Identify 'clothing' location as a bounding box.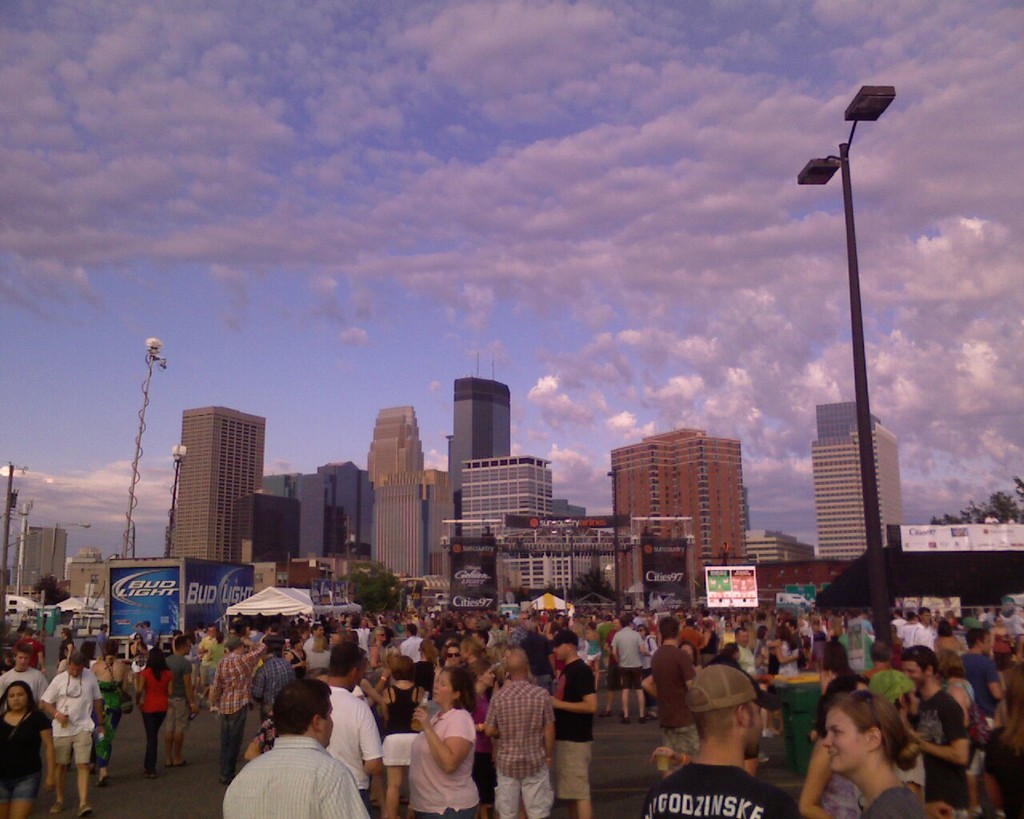
(252, 661, 298, 707).
